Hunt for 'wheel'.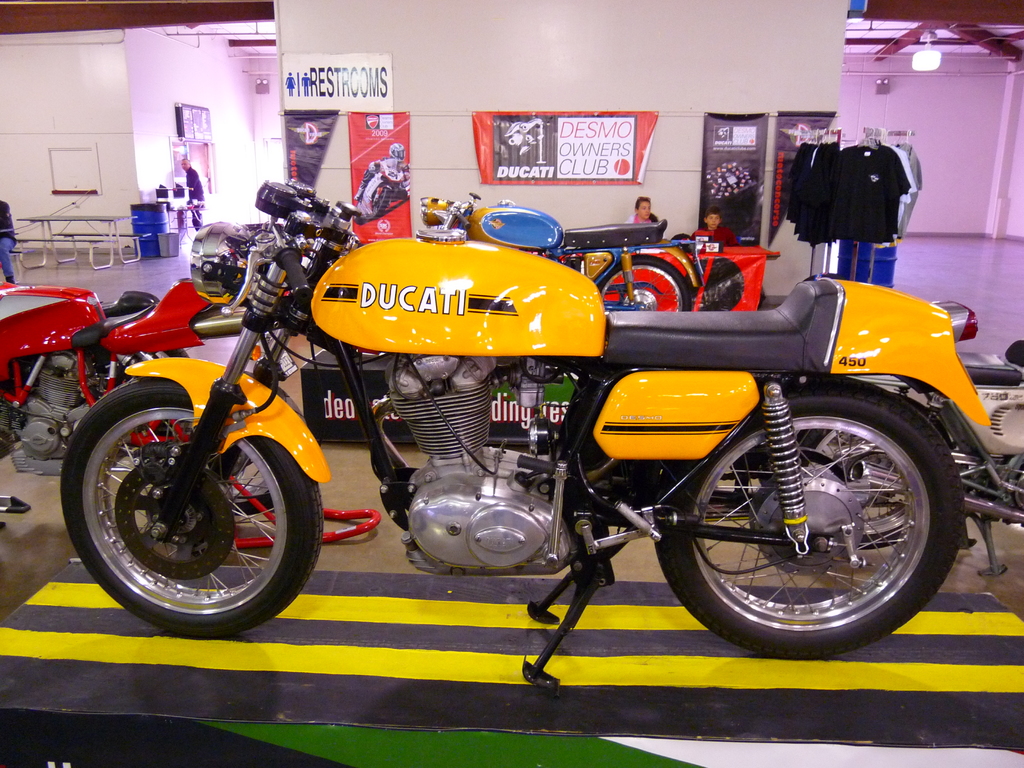
Hunted down at {"x1": 651, "y1": 378, "x2": 968, "y2": 664}.
